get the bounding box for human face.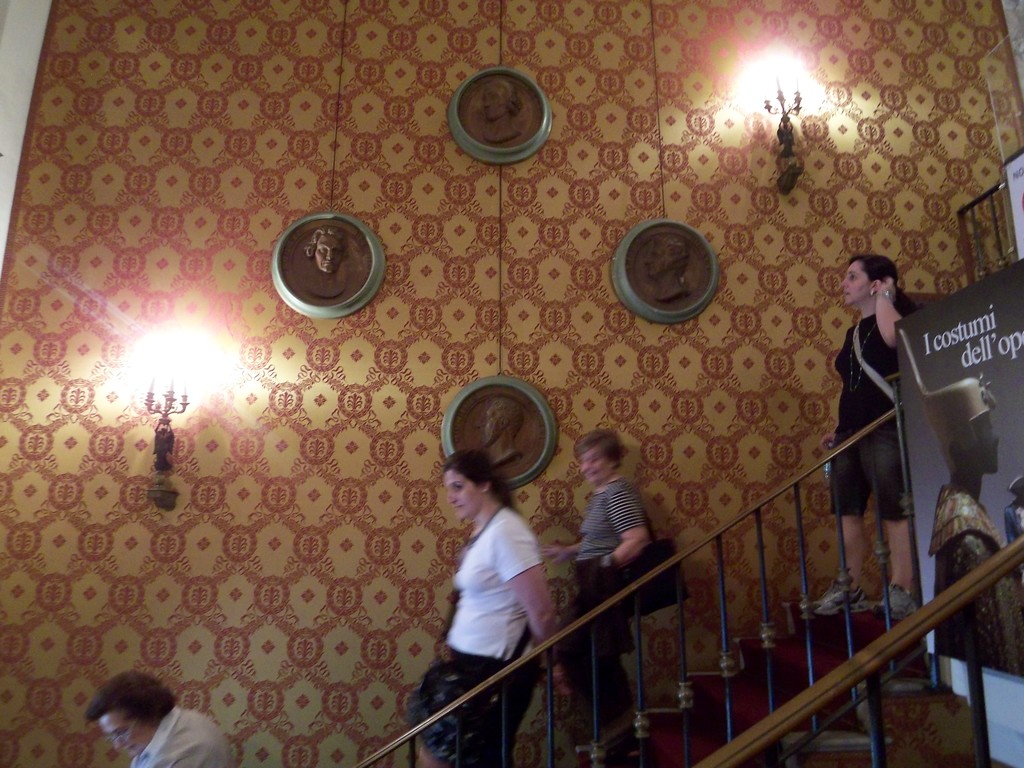
region(97, 707, 154, 760).
